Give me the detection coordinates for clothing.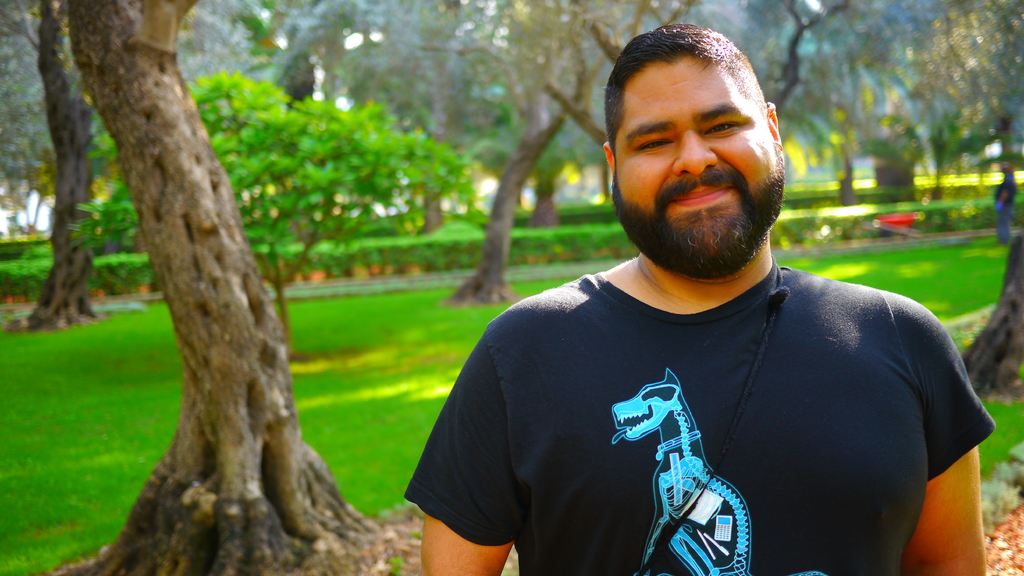
left=991, top=172, right=1016, bottom=244.
